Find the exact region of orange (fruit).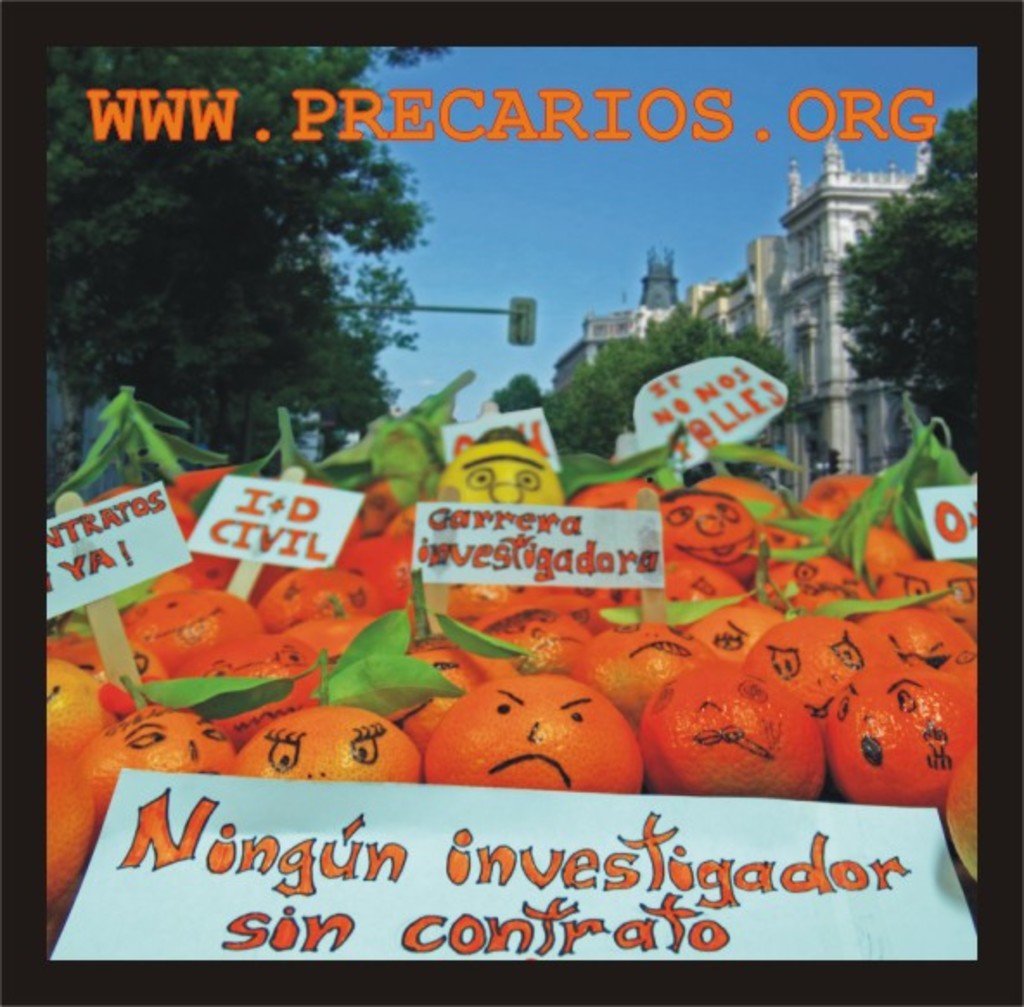
Exact region: rect(429, 671, 643, 803).
